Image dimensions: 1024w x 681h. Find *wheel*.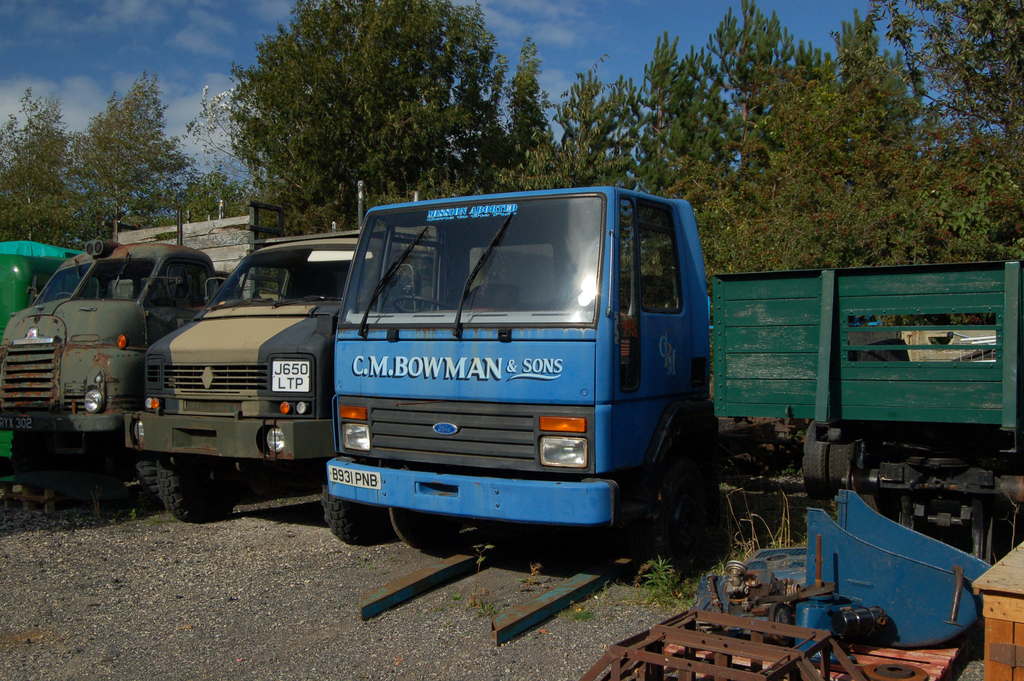
(x1=152, y1=459, x2=237, y2=527).
